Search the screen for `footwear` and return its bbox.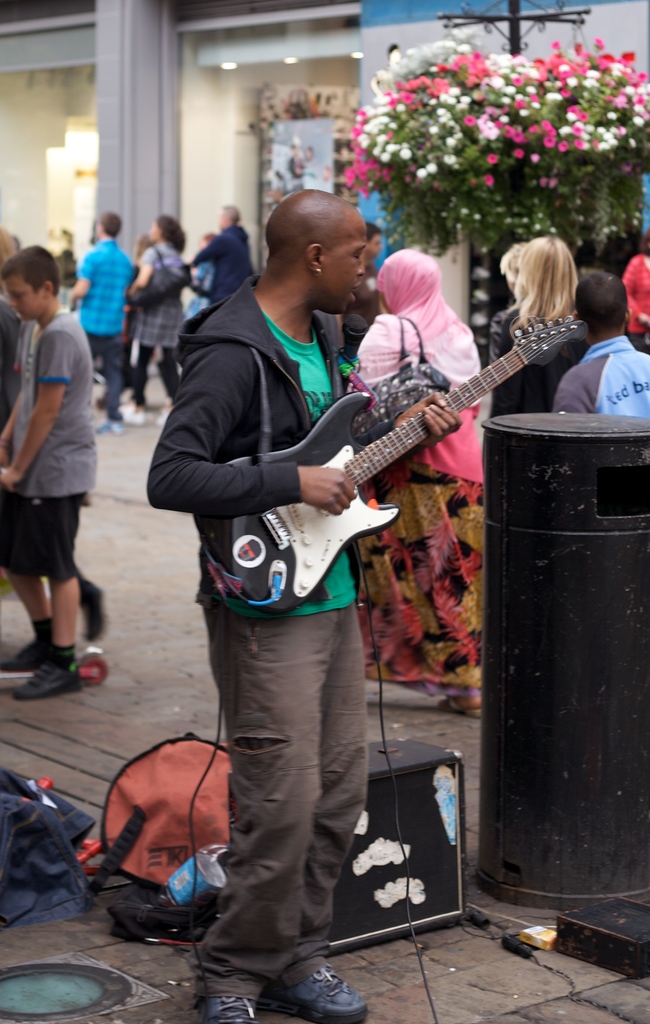
Found: 269/952/359/1014.
